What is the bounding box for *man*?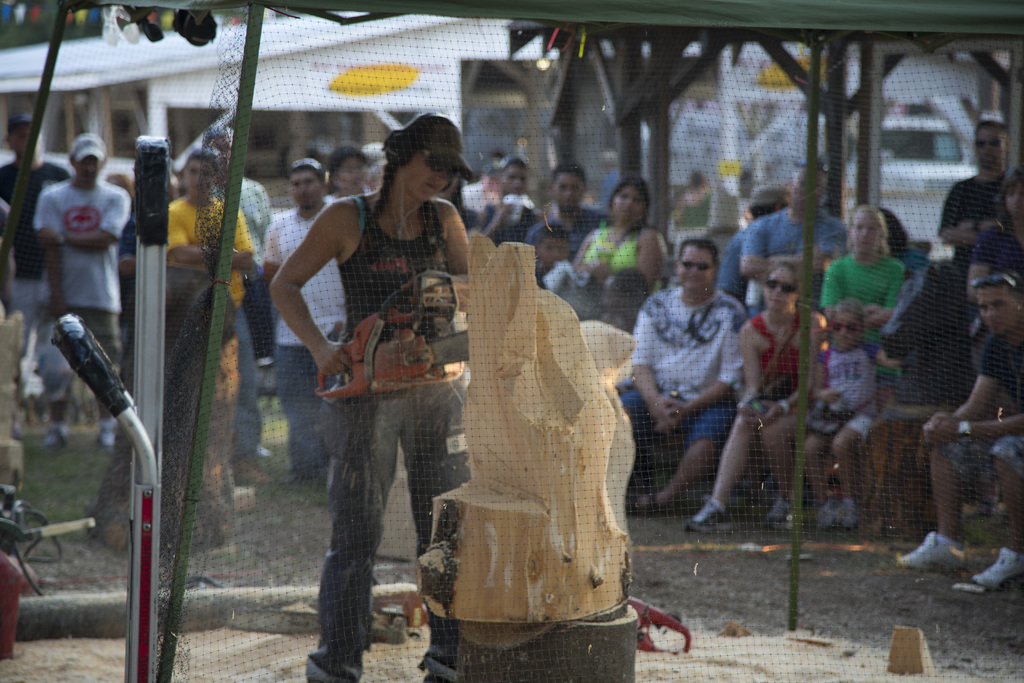
BBox(620, 237, 747, 529).
